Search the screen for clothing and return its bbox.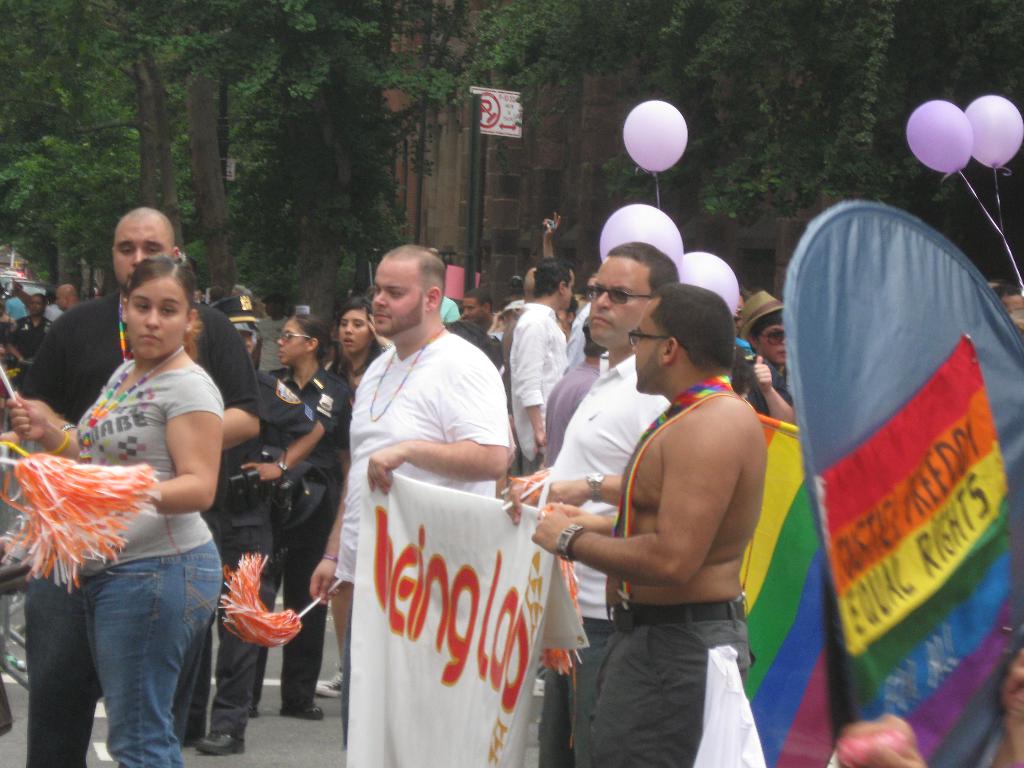
Found: left=486, top=335, right=514, bottom=401.
